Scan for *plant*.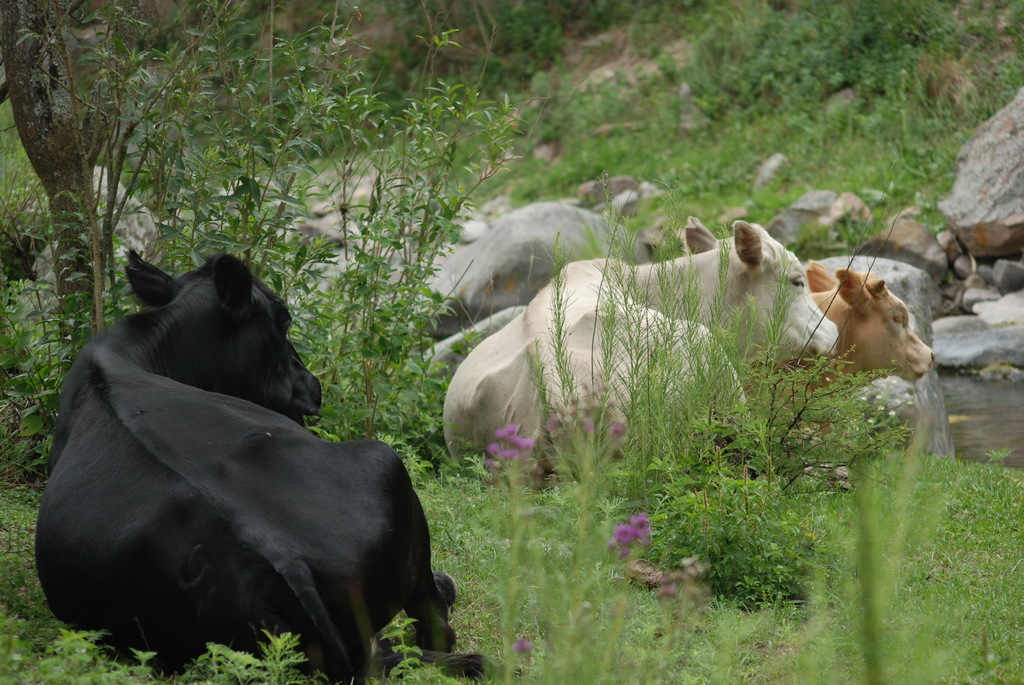
Scan result: rect(530, 174, 808, 510).
